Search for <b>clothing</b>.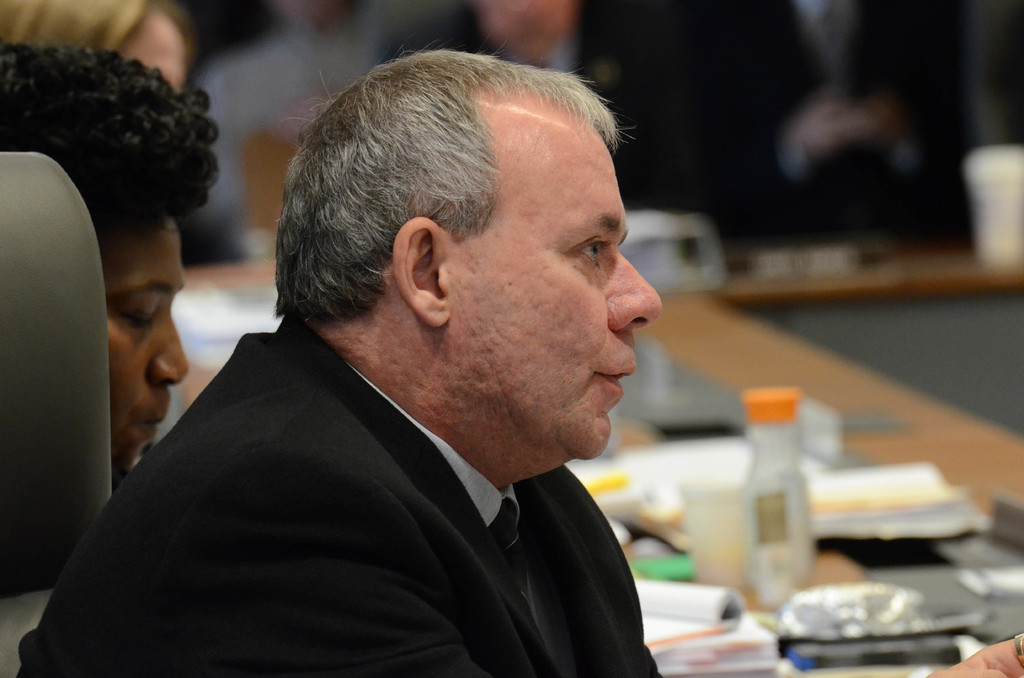
Found at rect(12, 318, 658, 677).
